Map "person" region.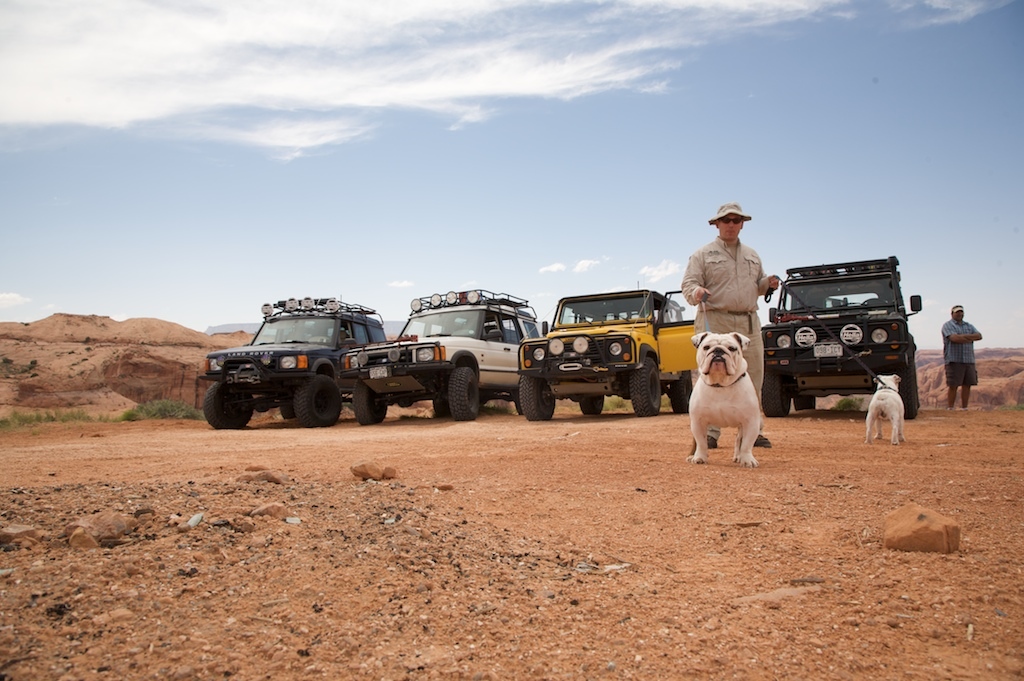
Mapped to [left=927, top=299, right=985, bottom=405].
